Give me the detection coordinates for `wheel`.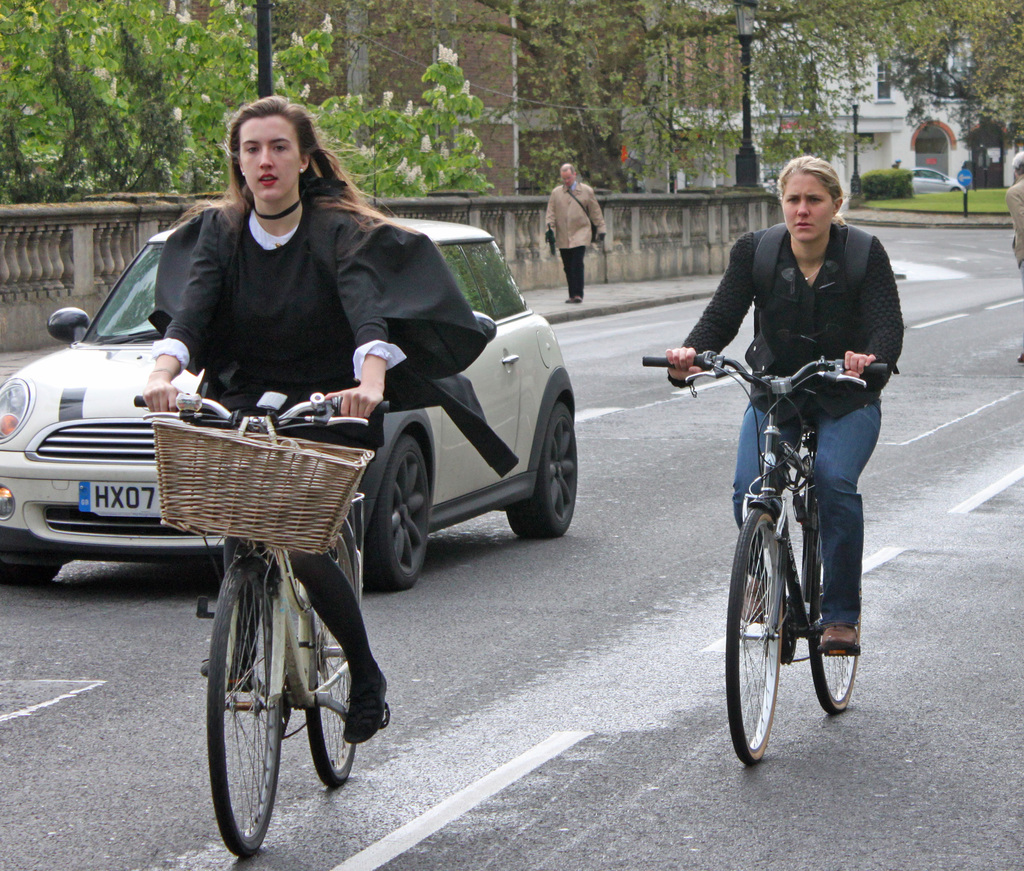
box=[724, 507, 784, 764].
